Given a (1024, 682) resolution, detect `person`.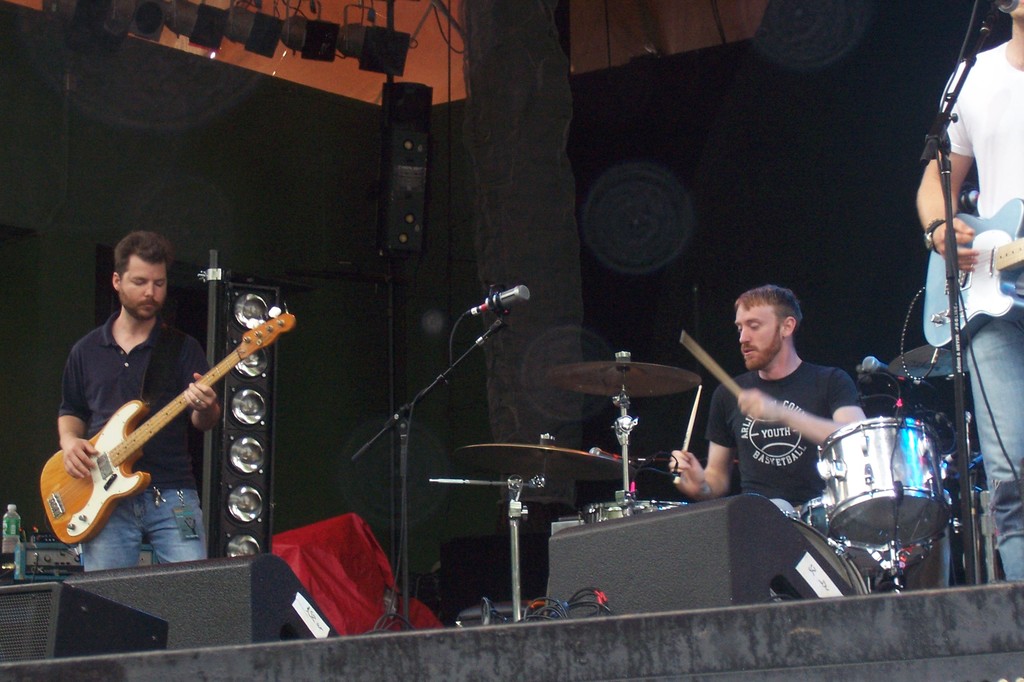
x1=913, y1=0, x2=1023, y2=583.
